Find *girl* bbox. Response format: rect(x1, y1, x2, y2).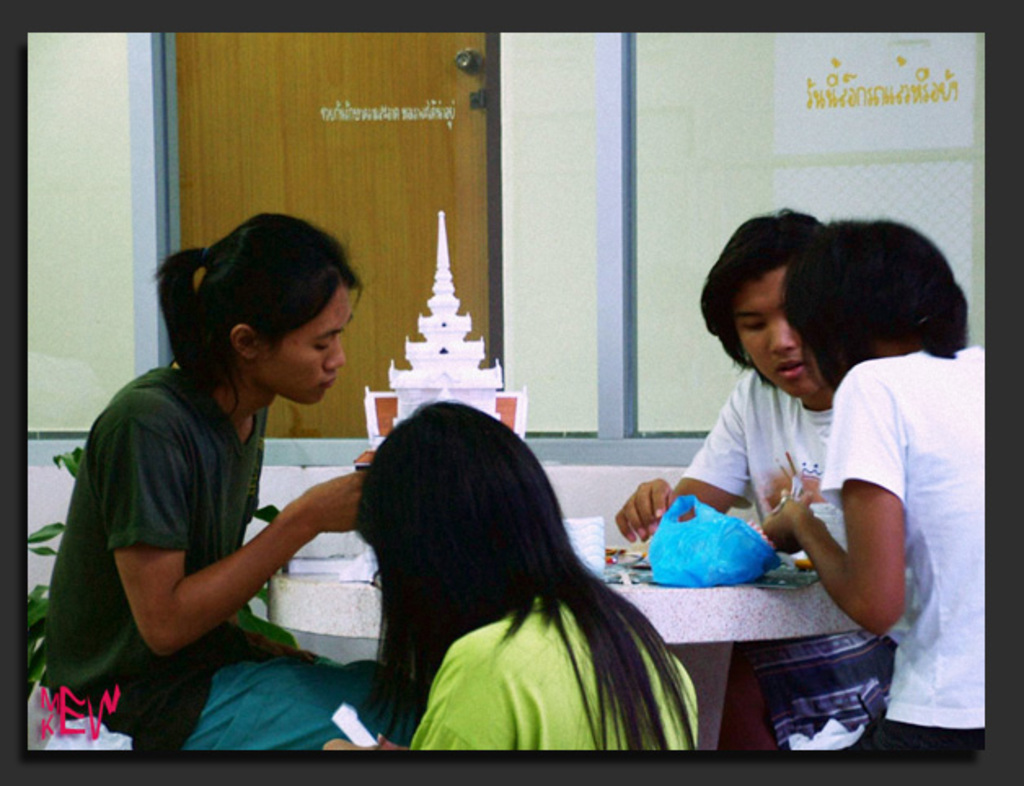
rect(41, 210, 409, 755).
